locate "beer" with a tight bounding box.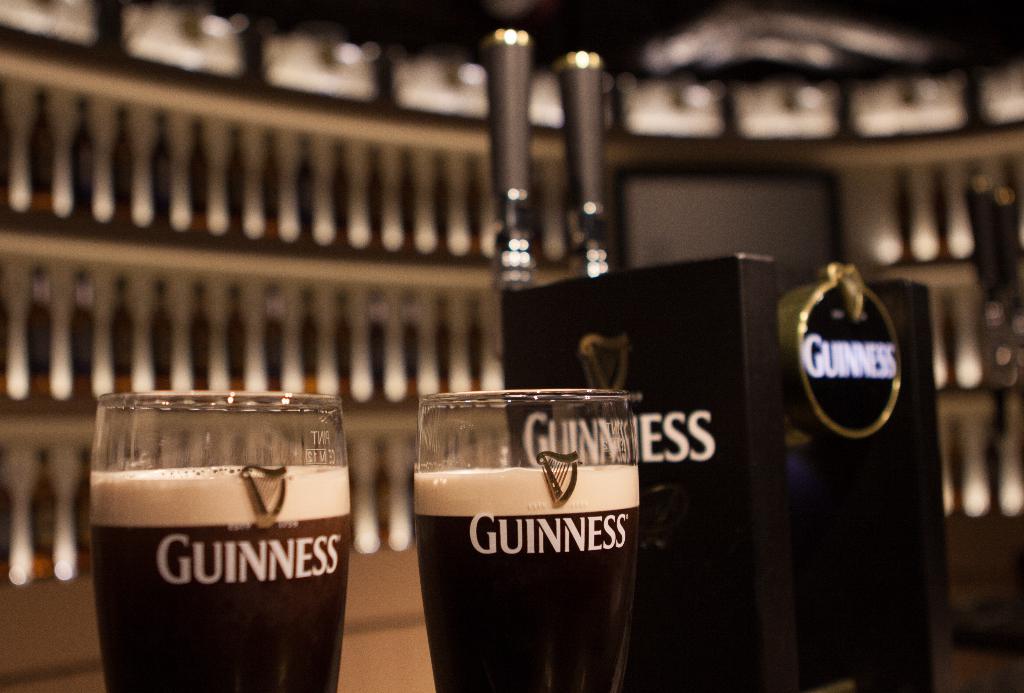
x1=86, y1=379, x2=346, y2=692.
